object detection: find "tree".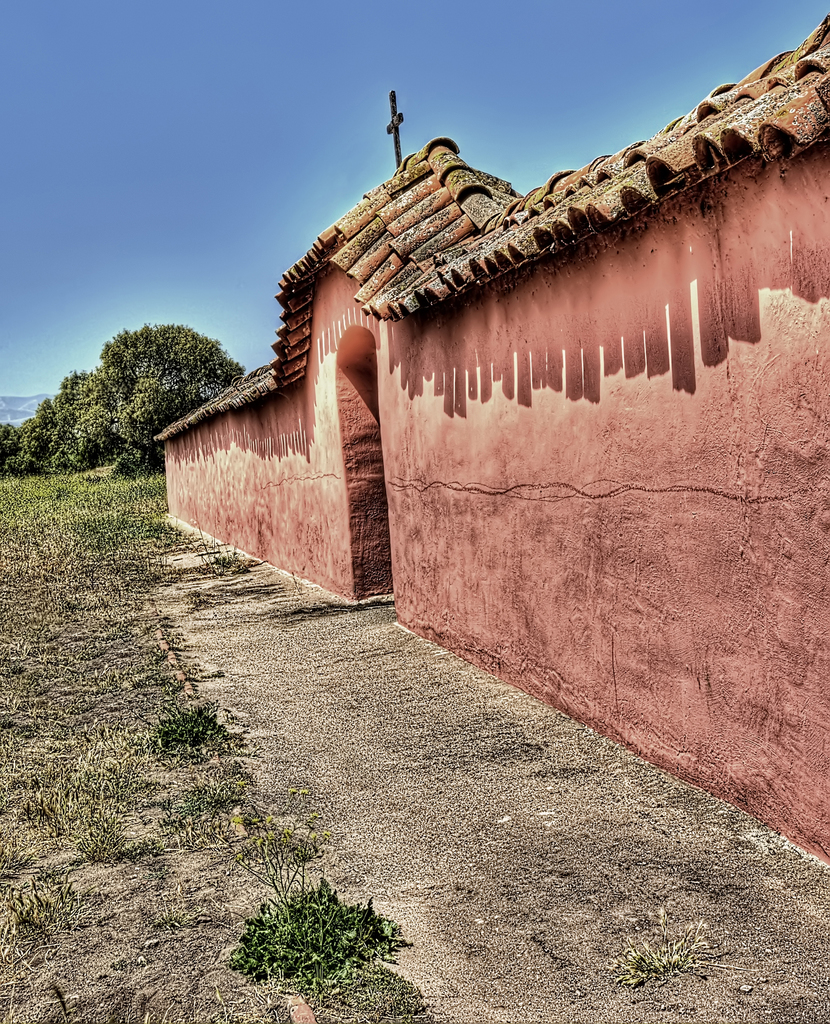
[left=56, top=355, right=109, bottom=431].
